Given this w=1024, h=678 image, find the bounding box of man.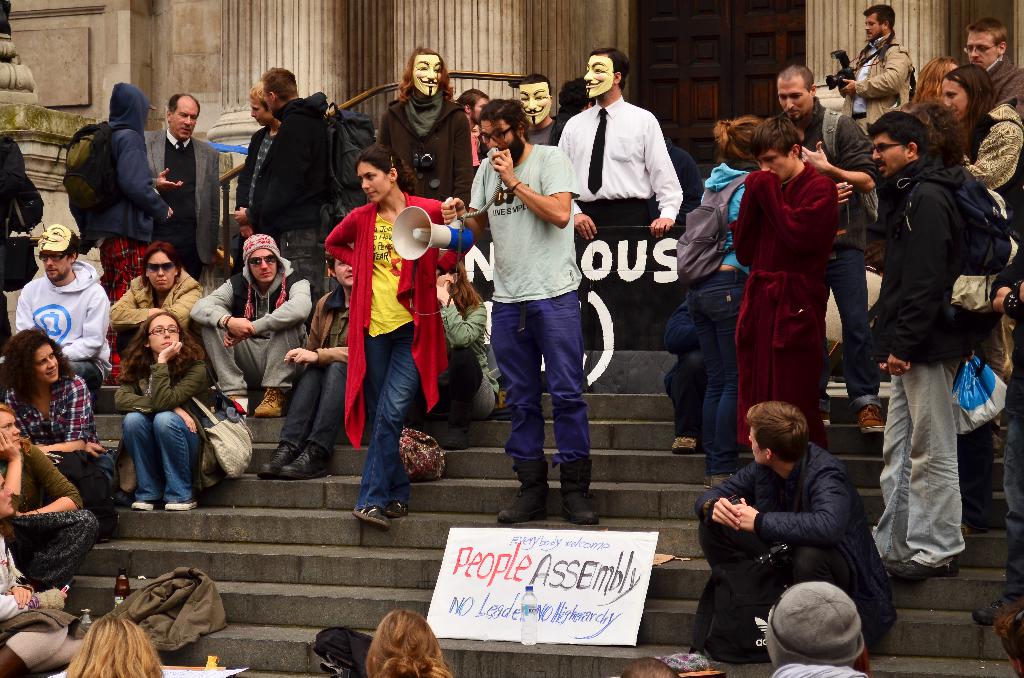
x1=93 y1=78 x2=180 y2=382.
